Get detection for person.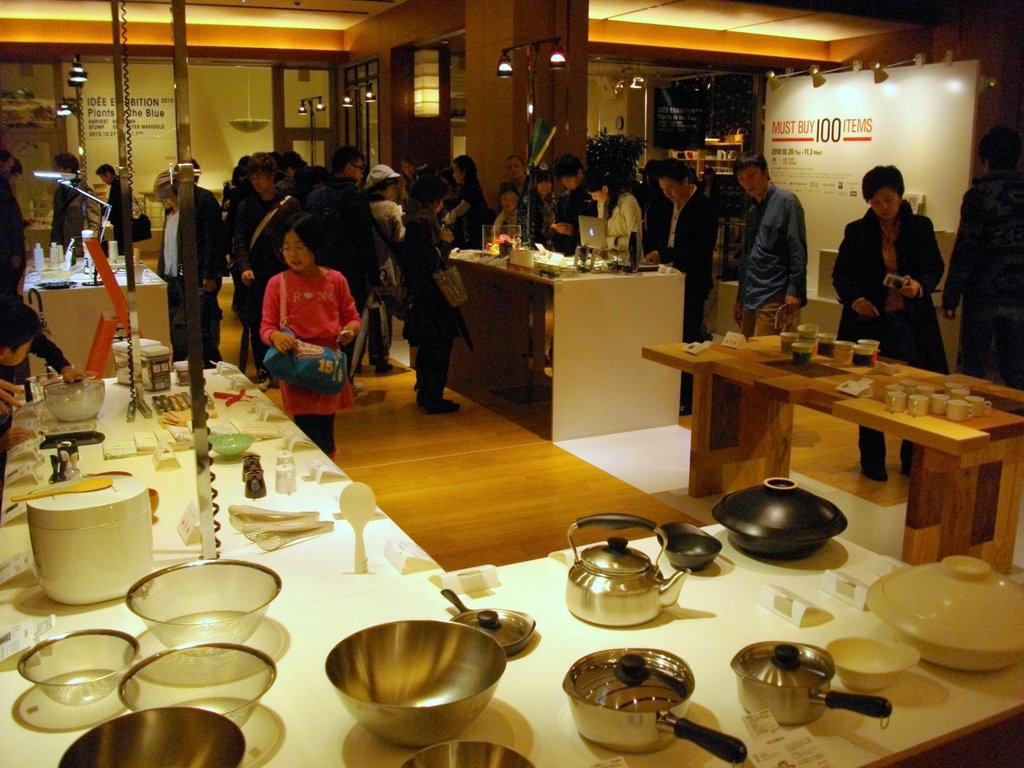
Detection: crop(1, 376, 32, 438).
